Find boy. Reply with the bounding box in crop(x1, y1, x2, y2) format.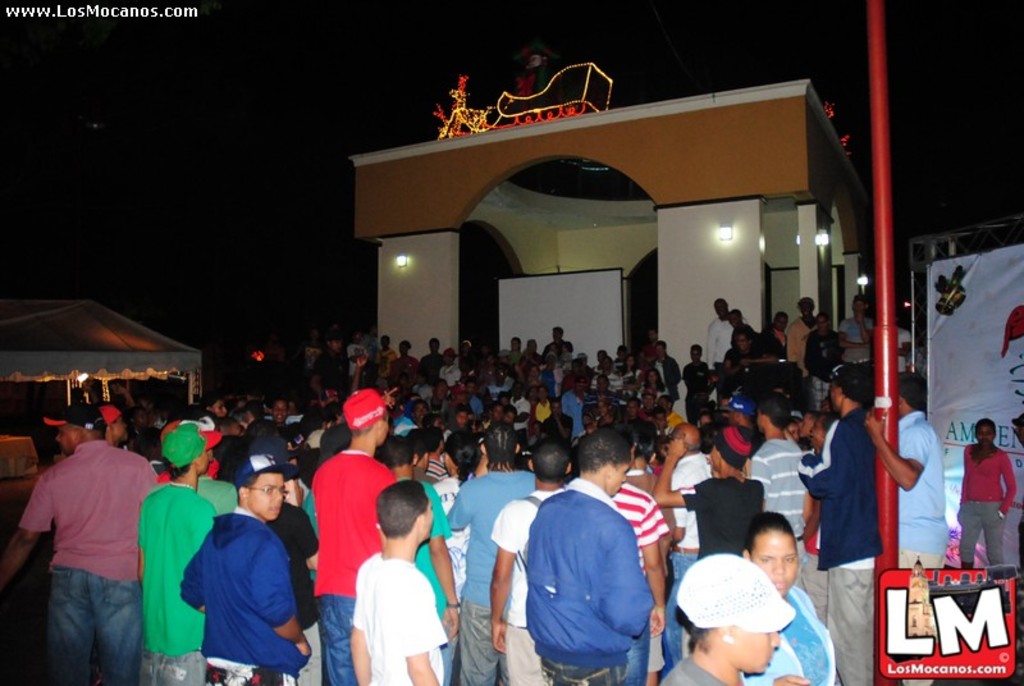
crop(652, 426, 773, 563).
